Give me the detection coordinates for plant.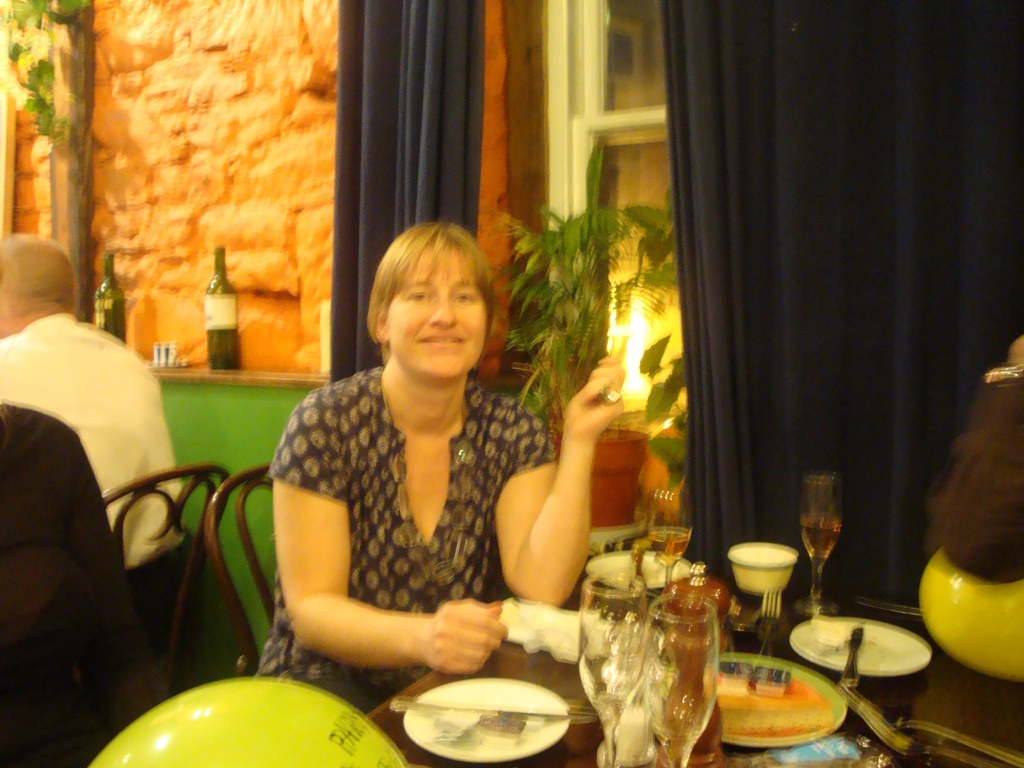
(0, 0, 105, 260).
